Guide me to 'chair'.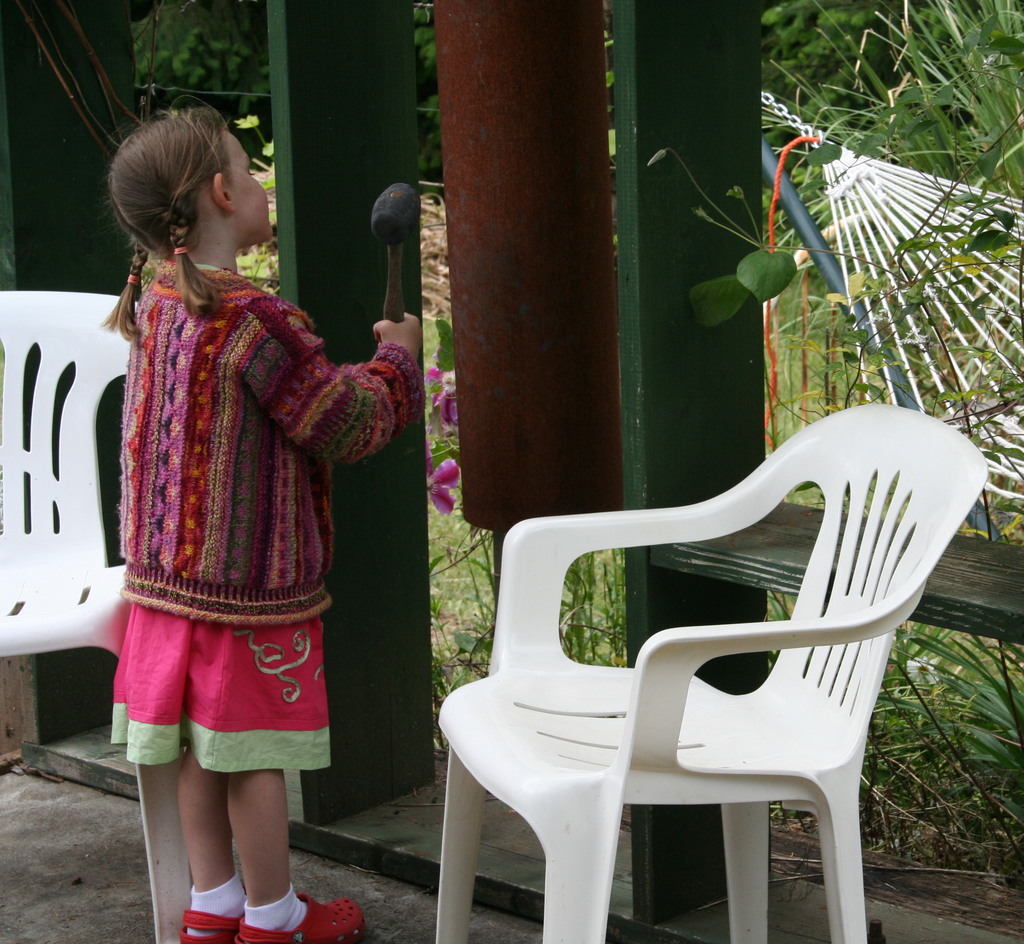
Guidance: l=429, t=413, r=958, b=924.
